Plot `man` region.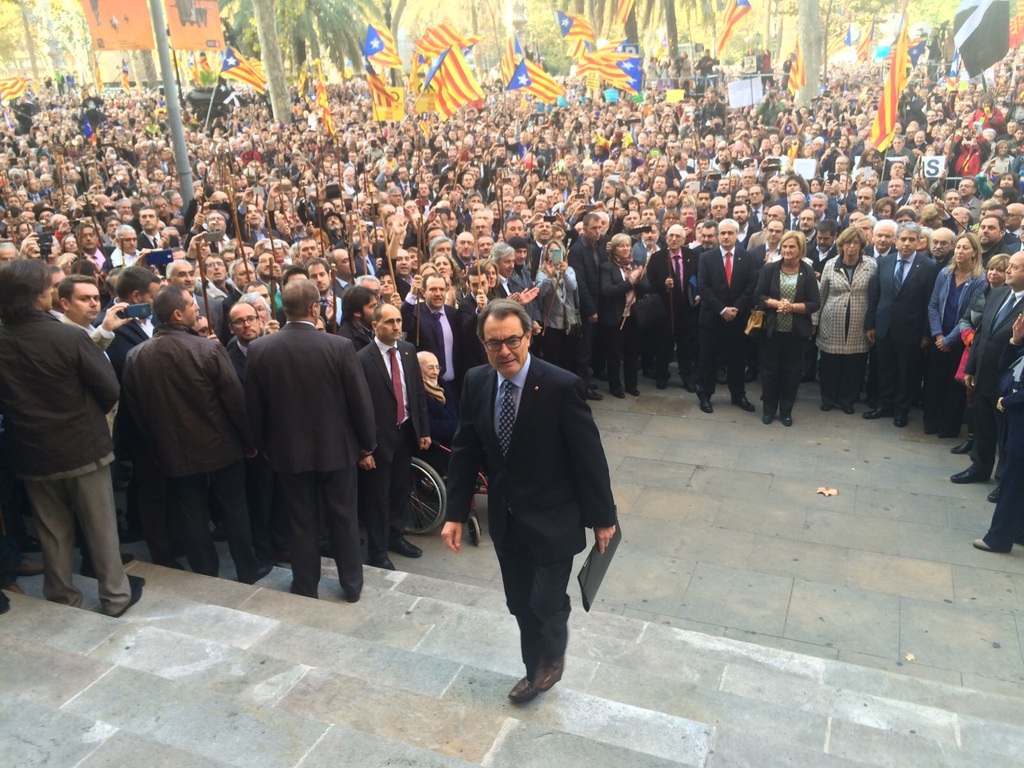
Plotted at <box>154,193,175,228</box>.
